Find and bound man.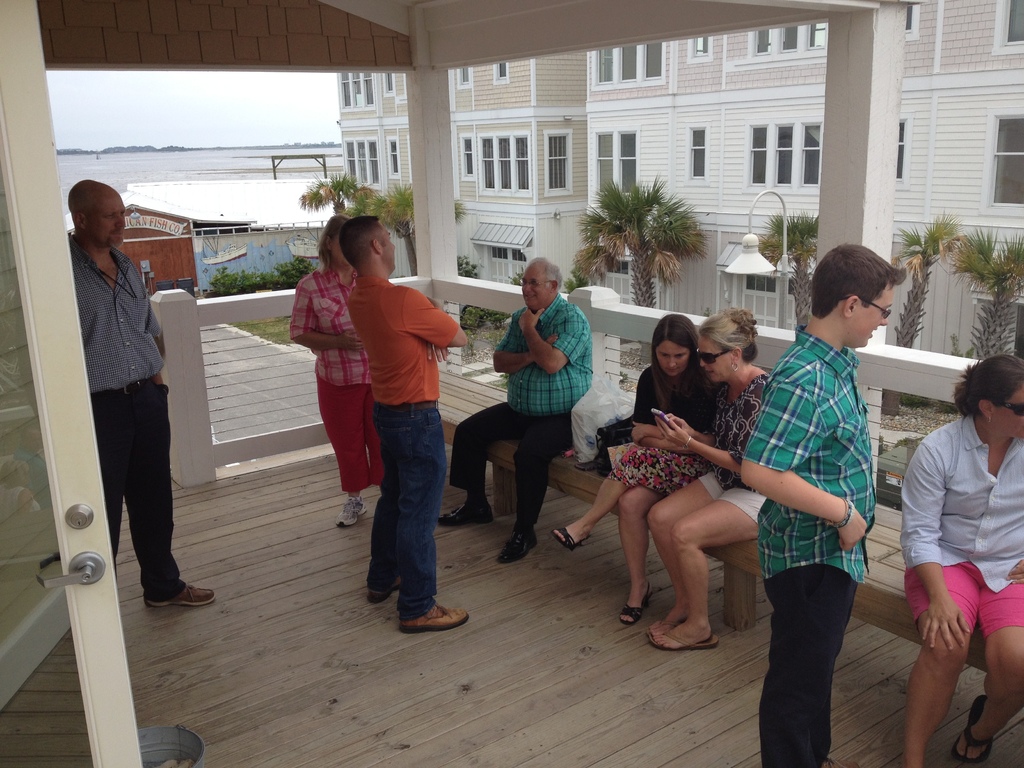
Bound: <region>738, 246, 900, 759</region>.
